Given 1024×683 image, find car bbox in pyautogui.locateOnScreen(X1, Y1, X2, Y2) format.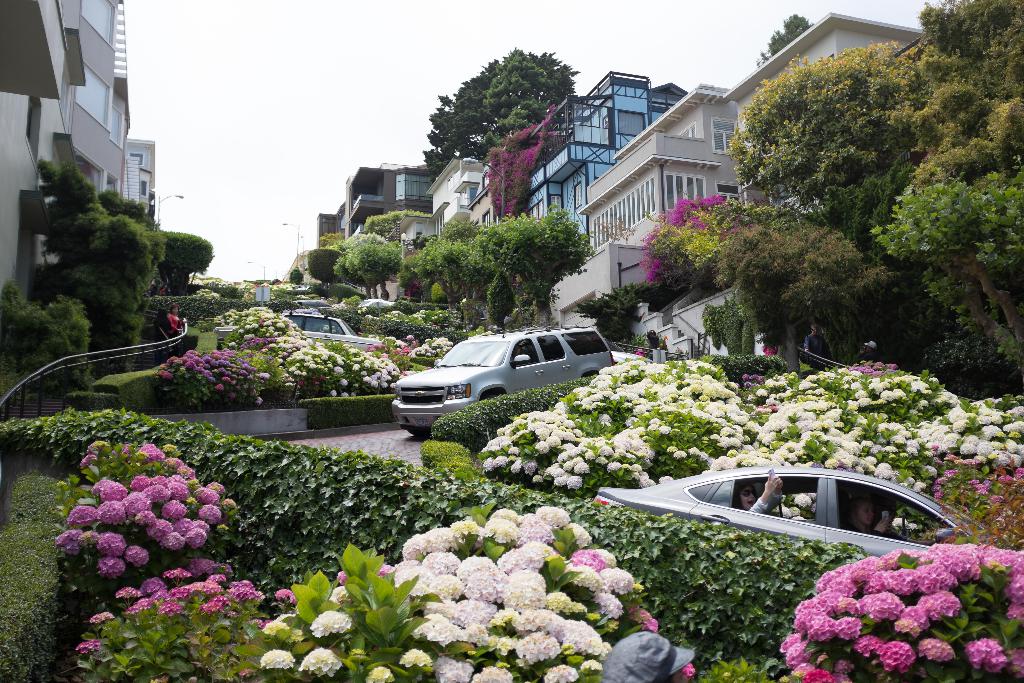
pyautogui.locateOnScreen(390, 320, 628, 439).
